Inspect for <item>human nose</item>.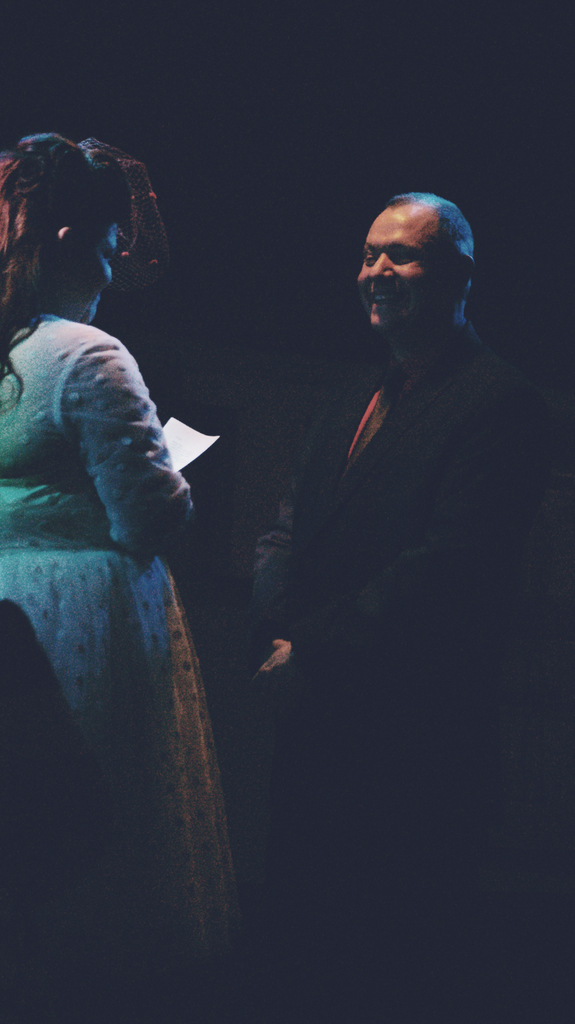
Inspection: rect(369, 250, 390, 284).
